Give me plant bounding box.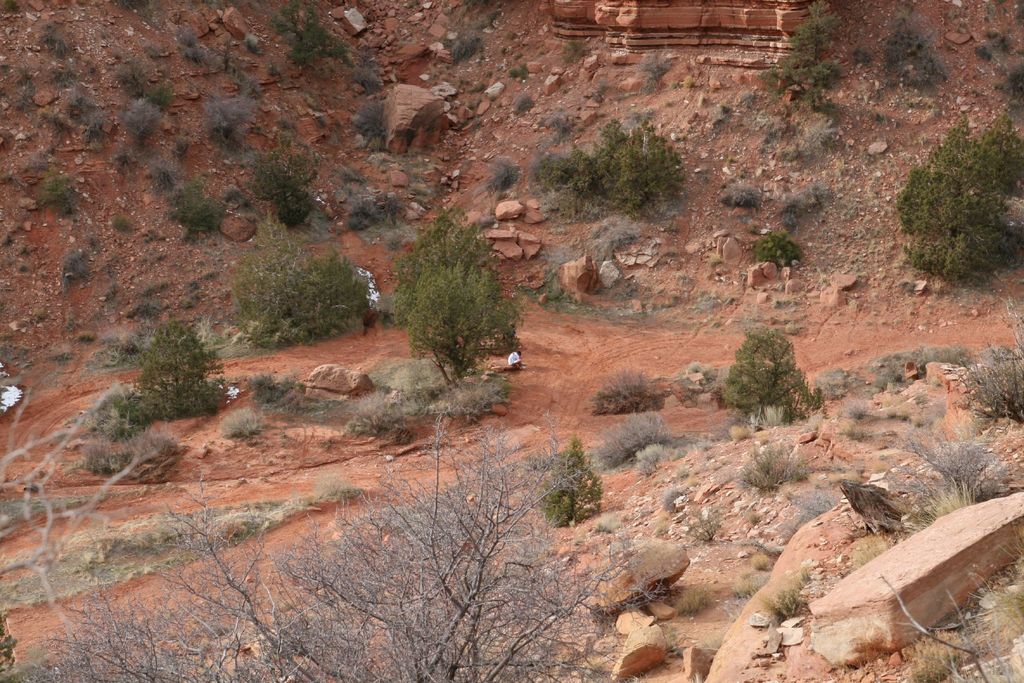
box(950, 295, 1023, 441).
